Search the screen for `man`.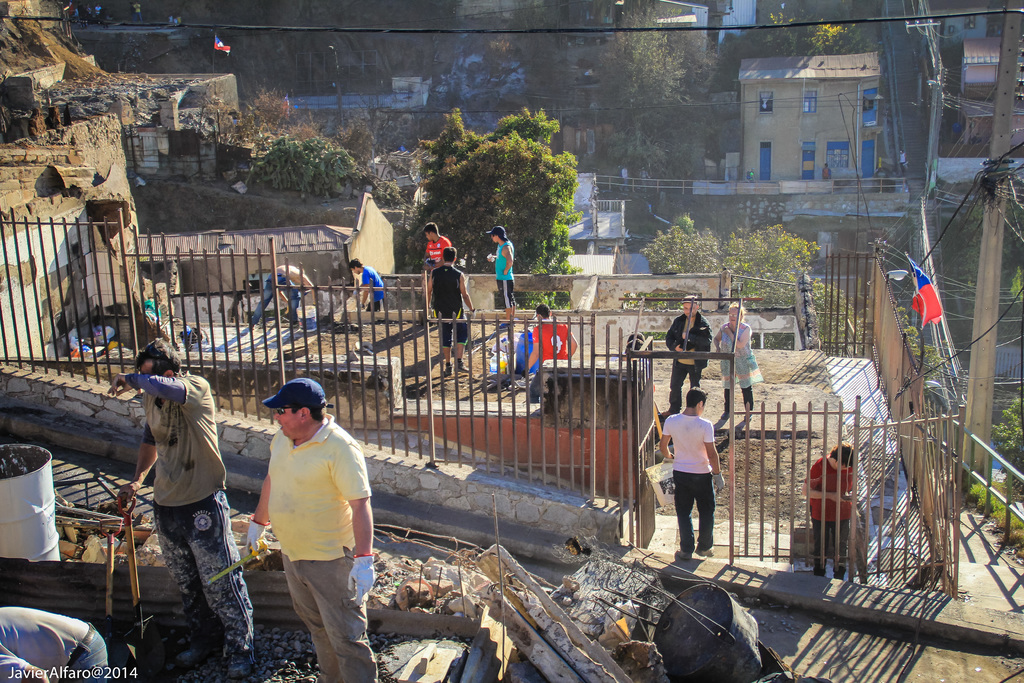
Found at 421,220,452,307.
